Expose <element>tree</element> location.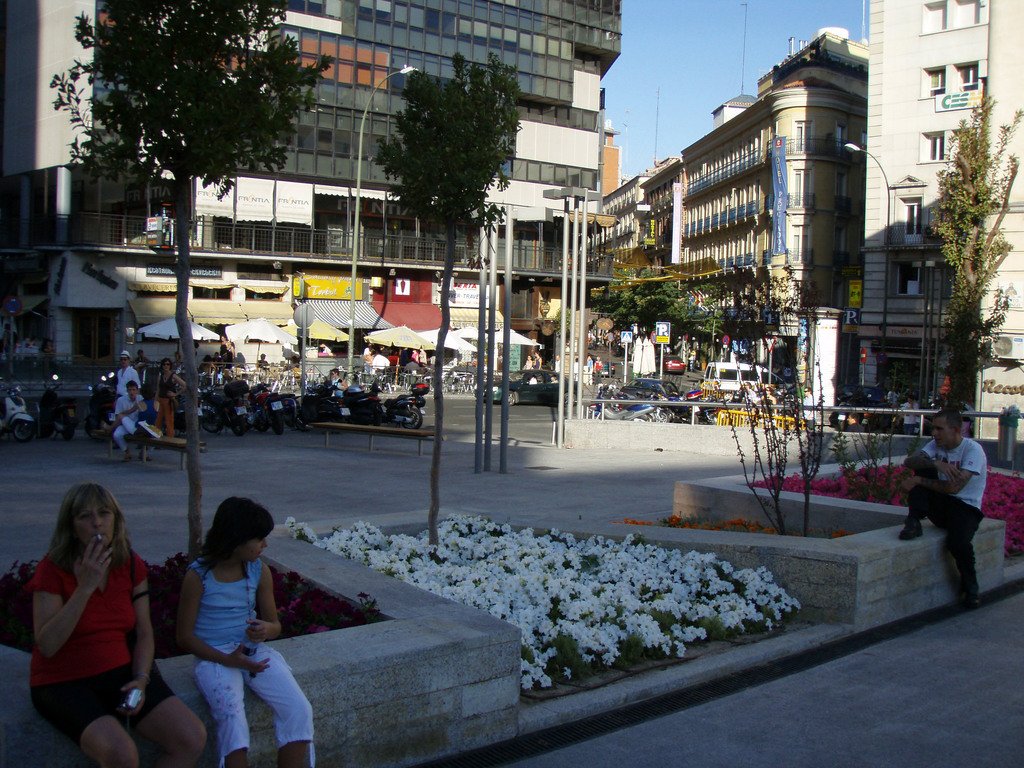
Exposed at crop(932, 86, 1022, 363).
